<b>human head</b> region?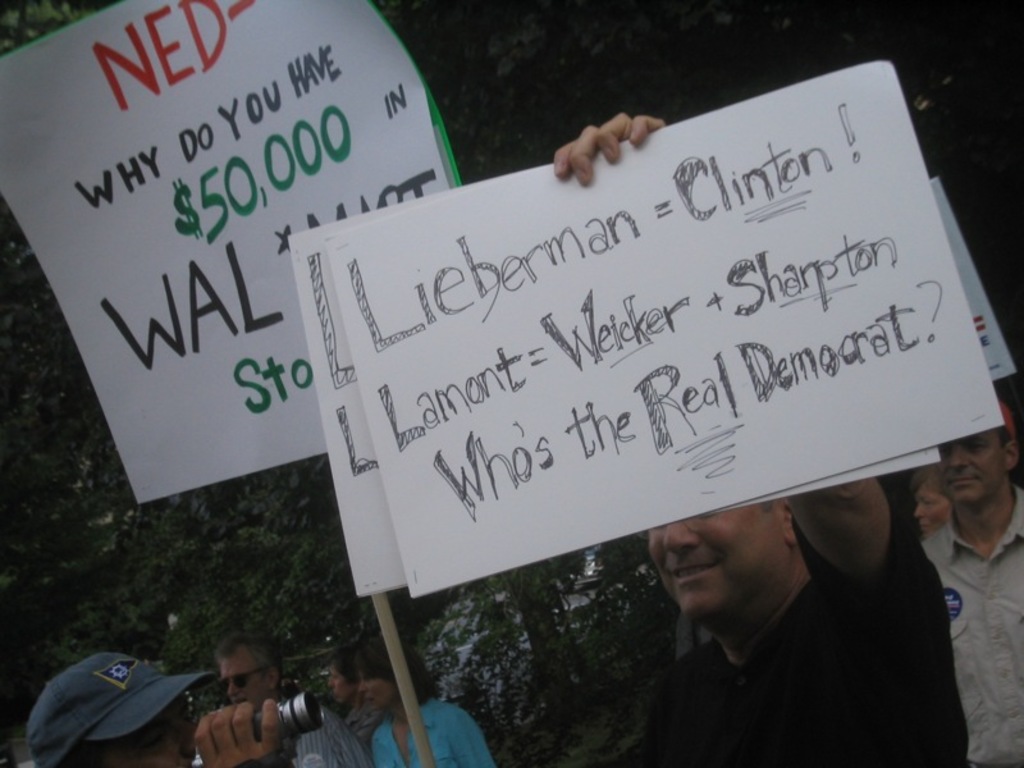
908/463/954/541
